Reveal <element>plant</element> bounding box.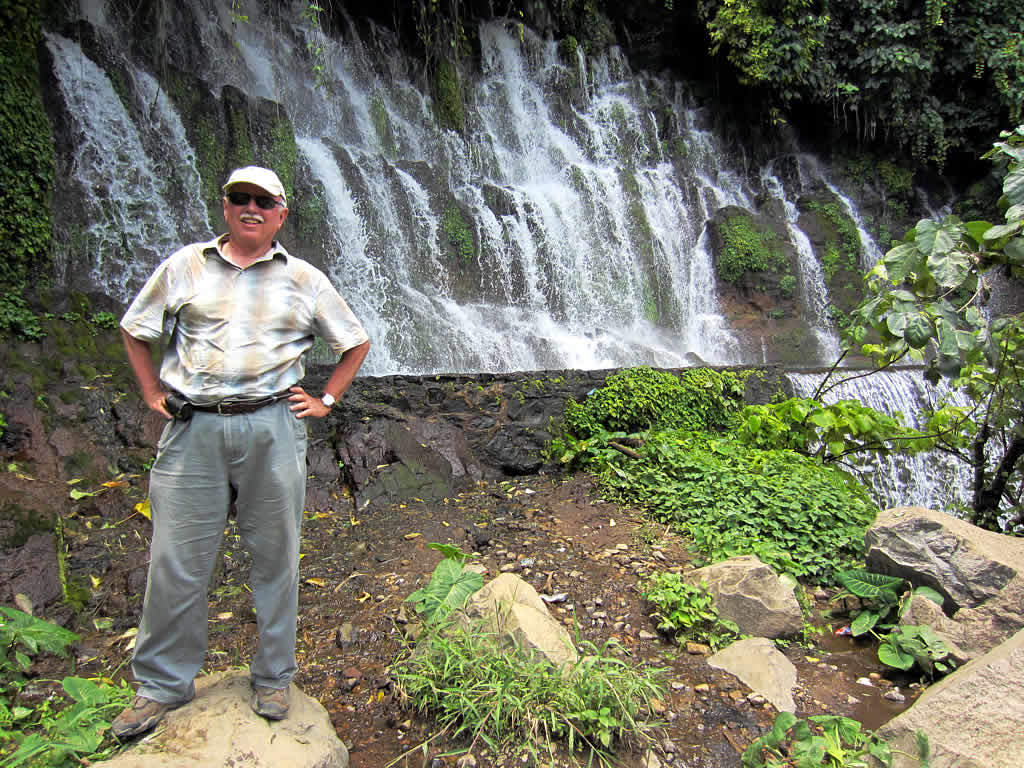
Revealed: 369 599 676 767.
